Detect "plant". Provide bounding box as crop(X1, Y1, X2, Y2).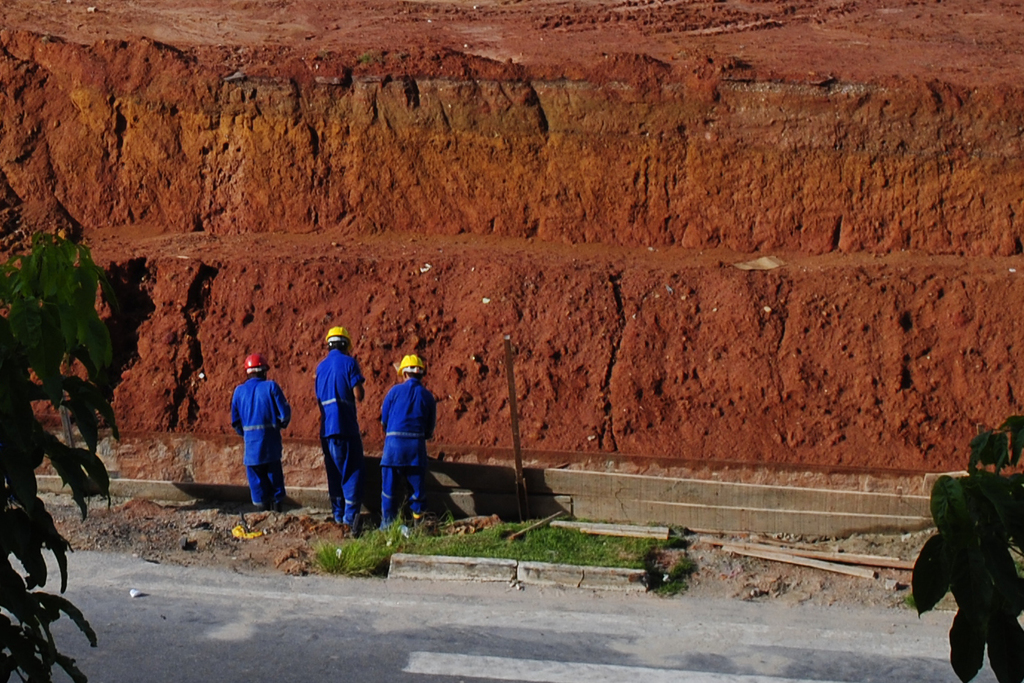
crop(0, 189, 145, 682).
